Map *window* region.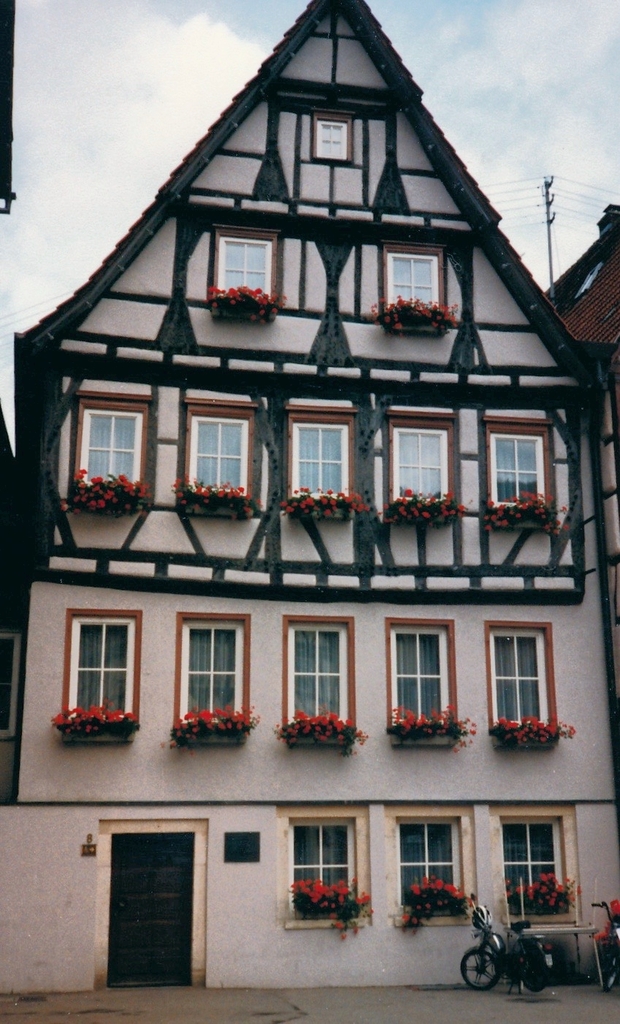
Mapped to box=[313, 111, 355, 160].
